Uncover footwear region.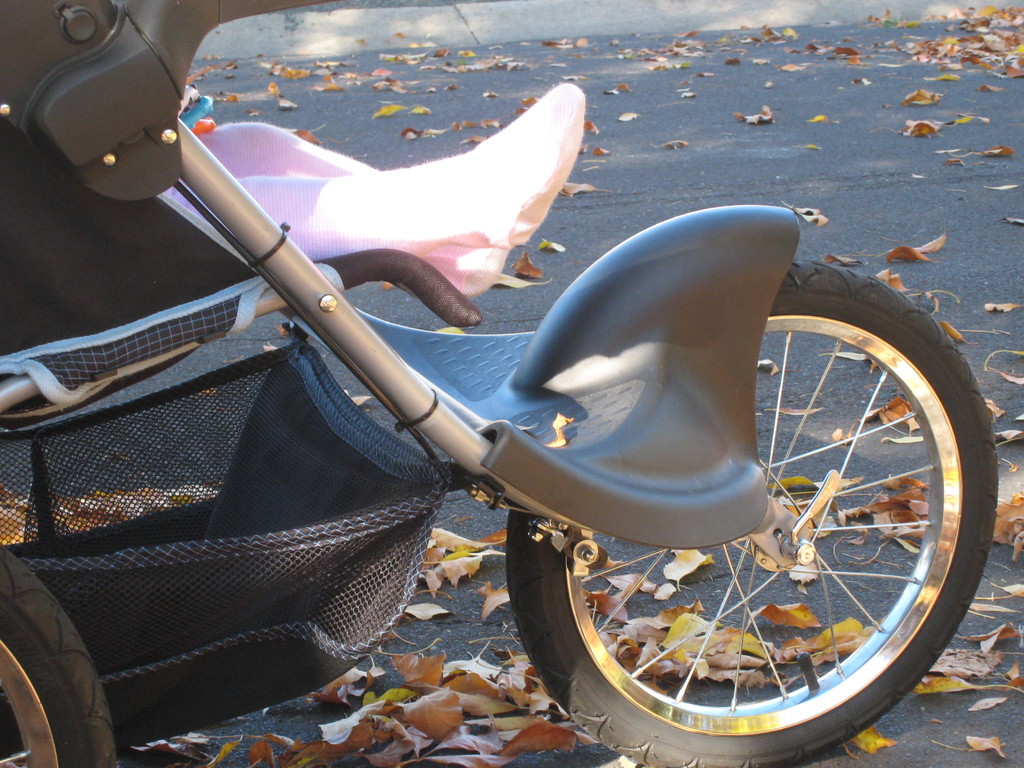
Uncovered: bbox=(238, 83, 585, 296).
